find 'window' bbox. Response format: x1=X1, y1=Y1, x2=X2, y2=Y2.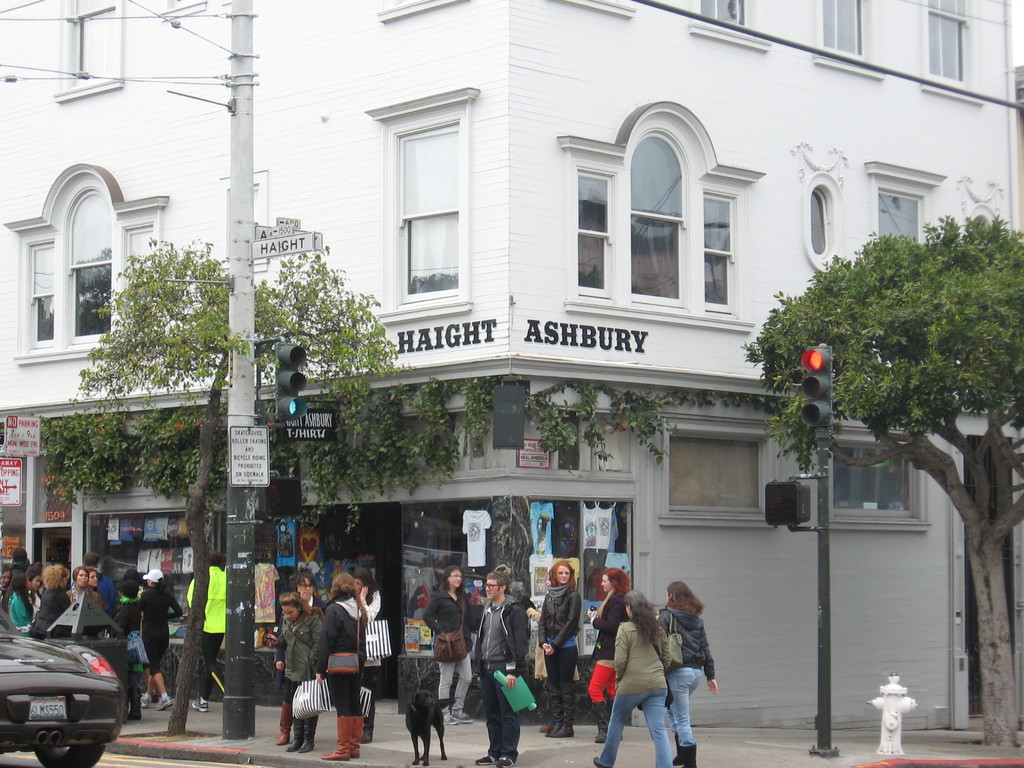
x1=381, y1=74, x2=473, y2=332.
